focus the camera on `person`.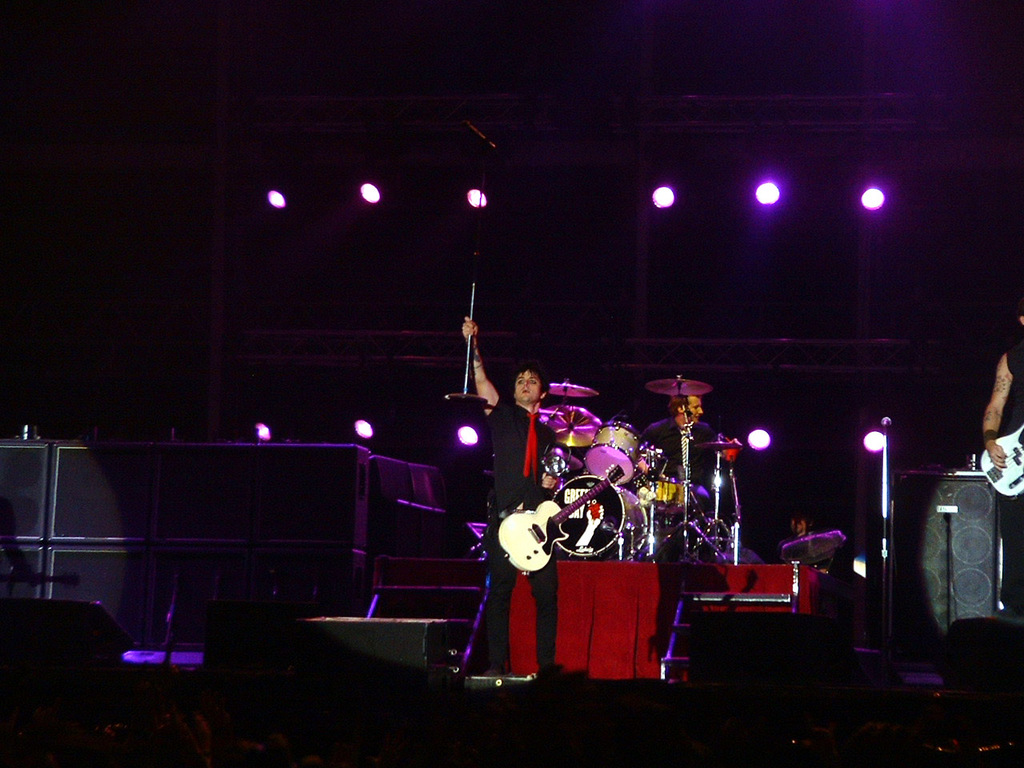
Focus region: 642/396/742/510.
